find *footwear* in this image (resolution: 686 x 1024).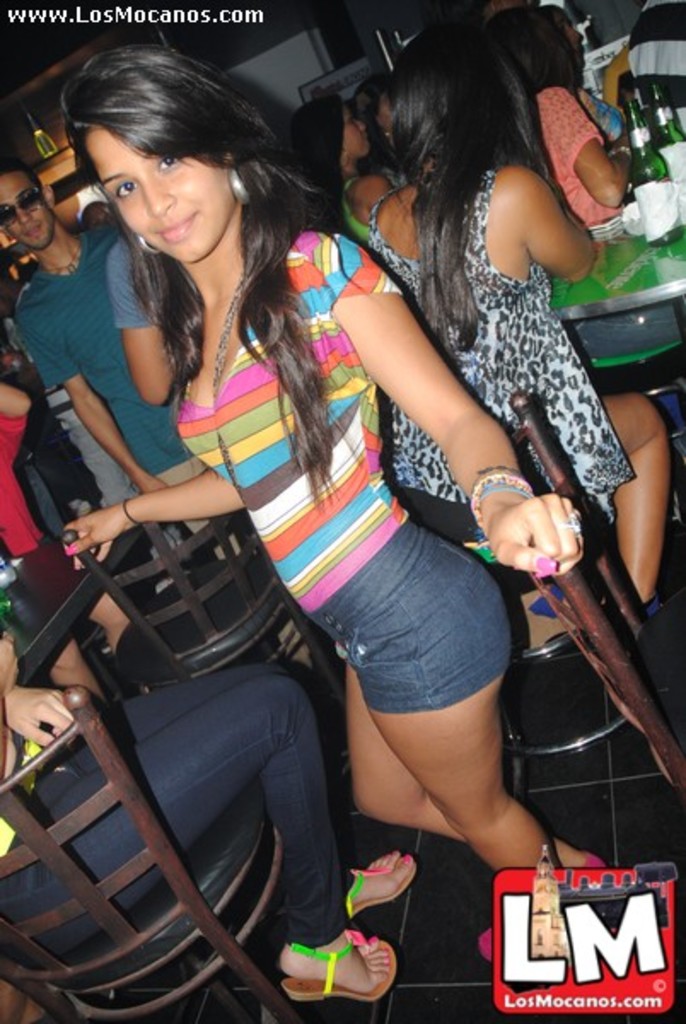
<box>476,923,495,964</box>.
